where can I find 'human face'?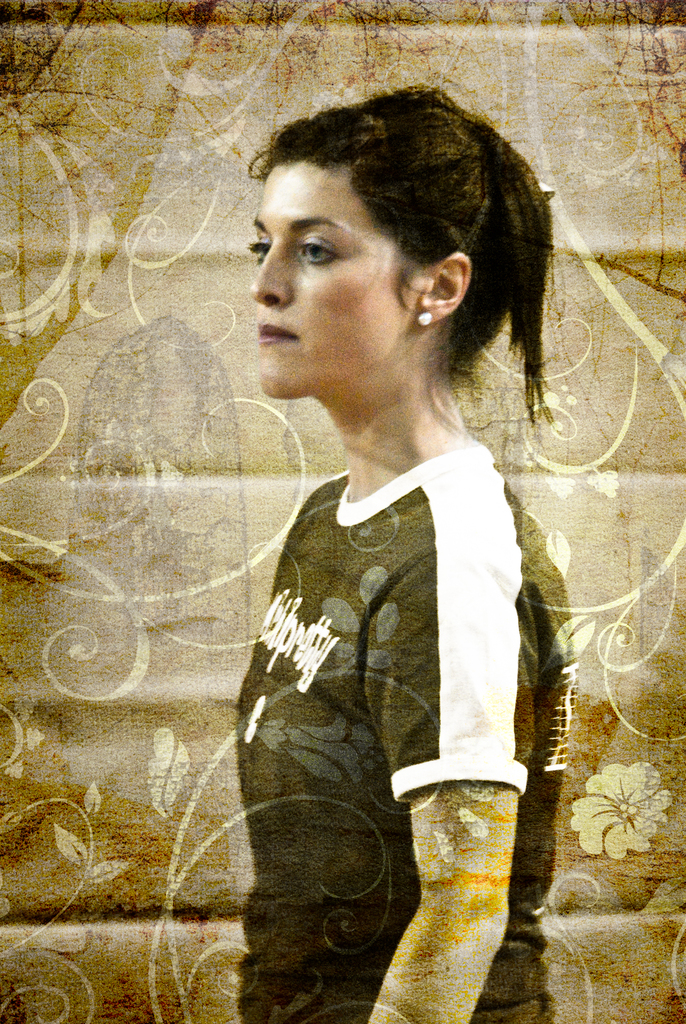
You can find it at [250,139,450,401].
